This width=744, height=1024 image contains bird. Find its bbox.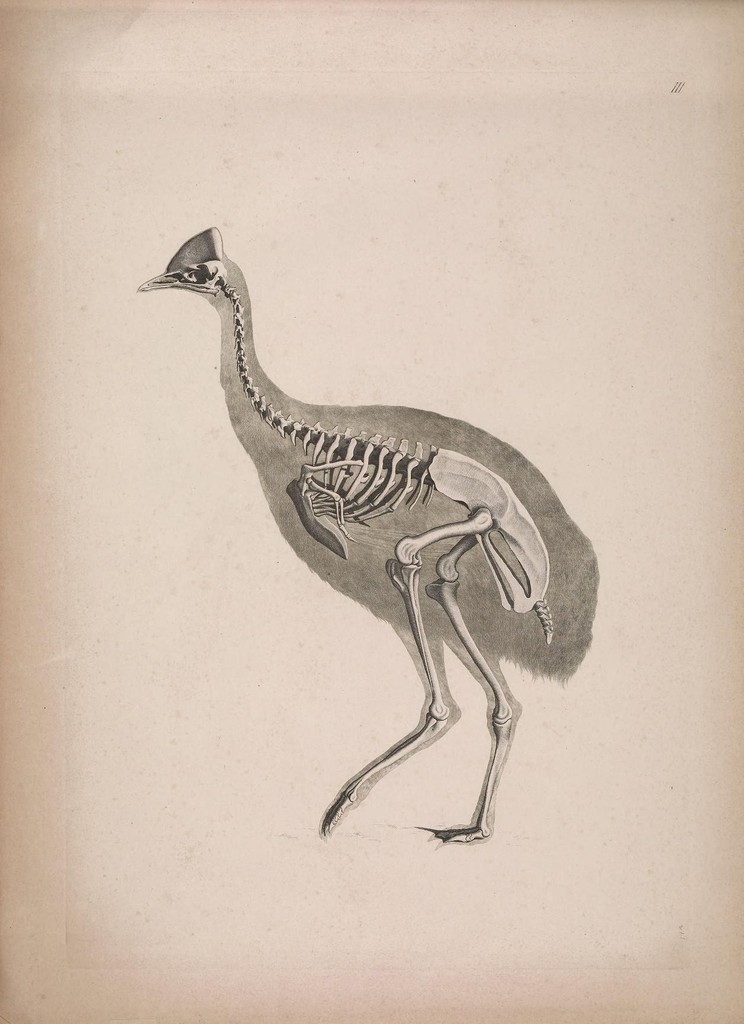
region(167, 200, 592, 859).
